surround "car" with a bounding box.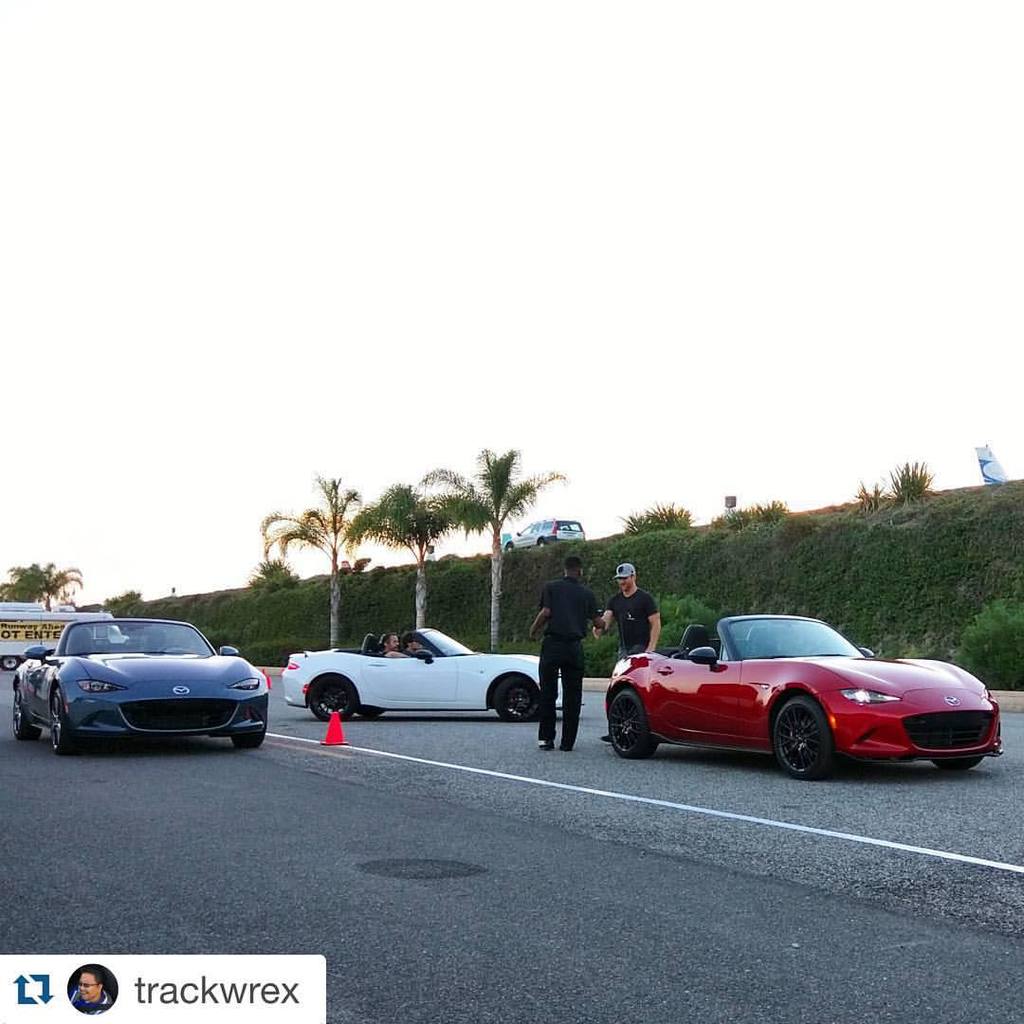
[left=7, top=617, right=274, bottom=752].
